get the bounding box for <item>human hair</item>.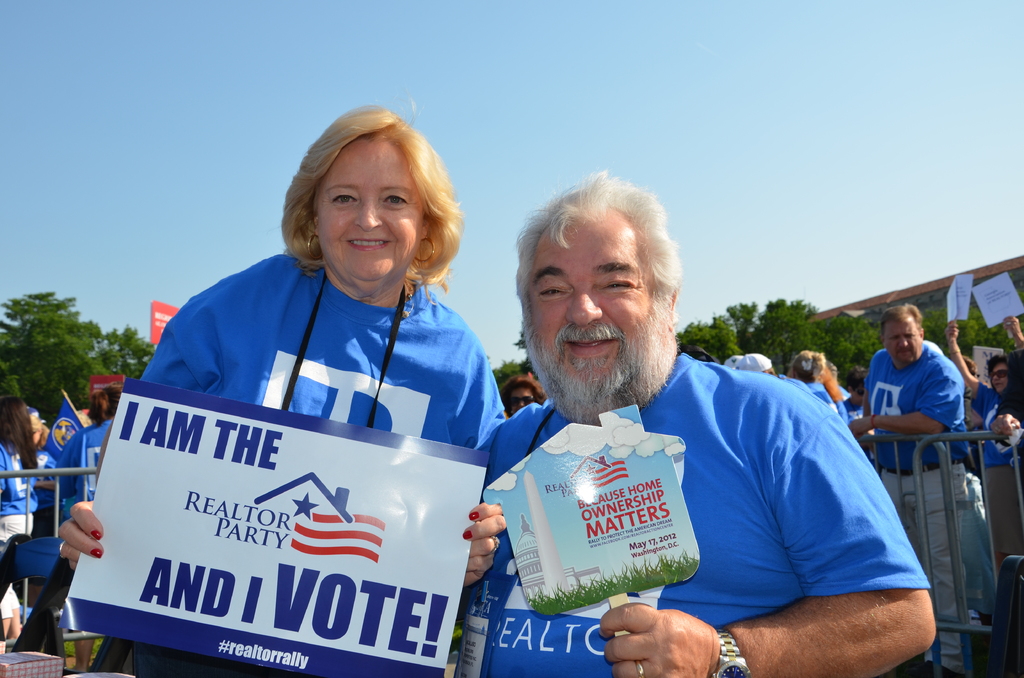
0 398 36 472.
